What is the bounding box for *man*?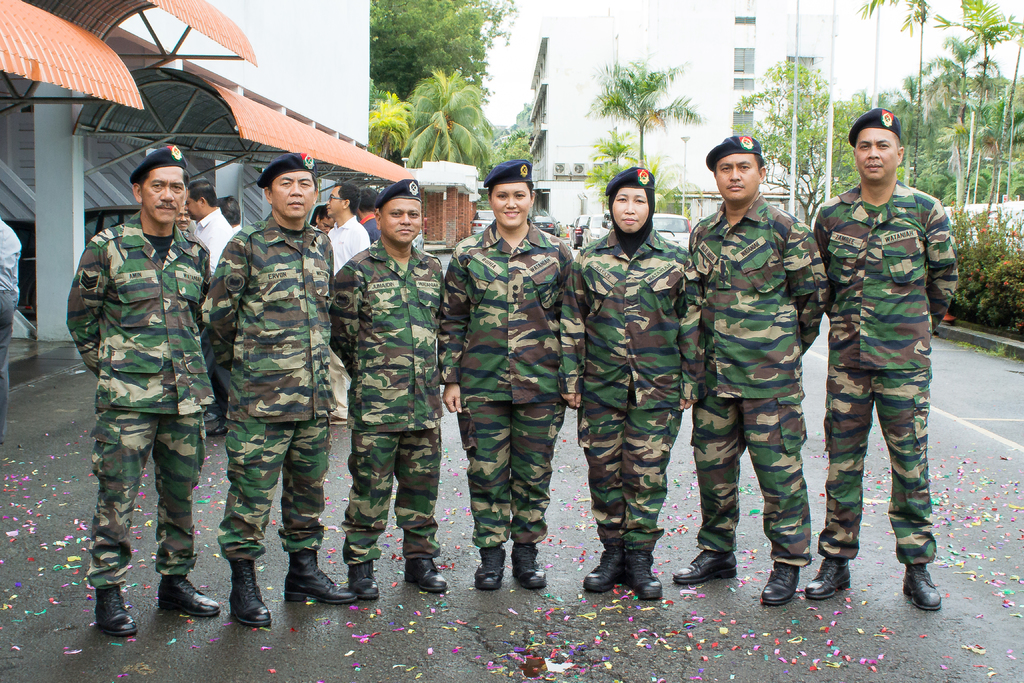
[x1=570, y1=162, x2=689, y2=607].
